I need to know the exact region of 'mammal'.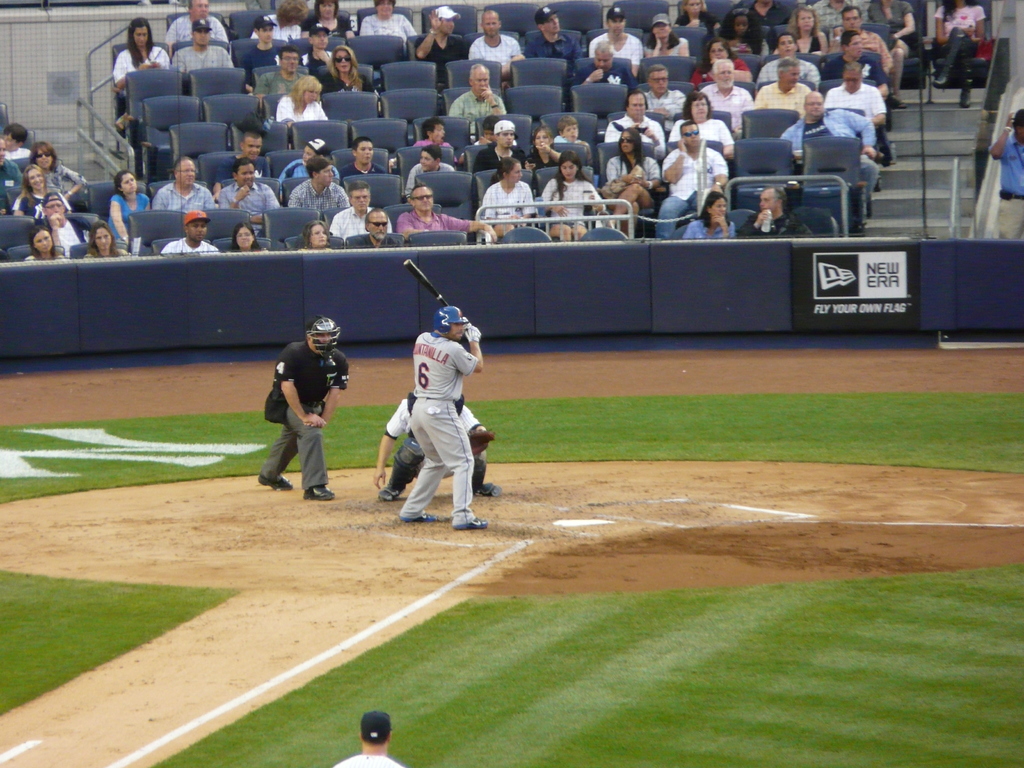
Region: 239:11:289:89.
